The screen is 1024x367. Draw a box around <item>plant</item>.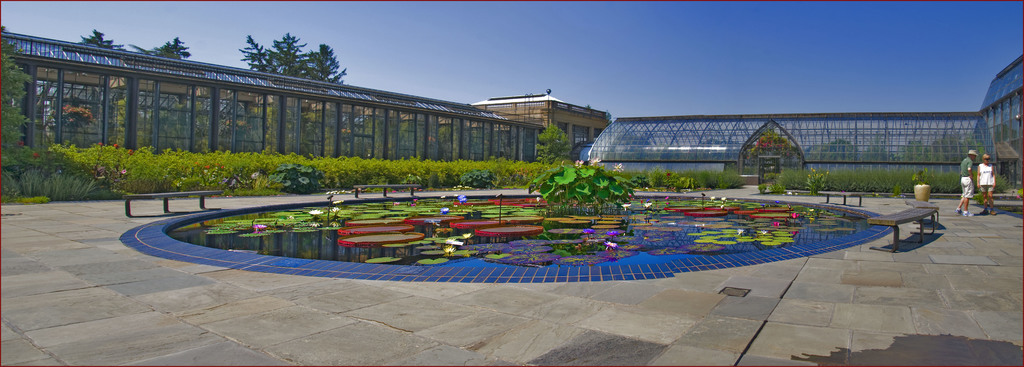
536,158,634,223.
